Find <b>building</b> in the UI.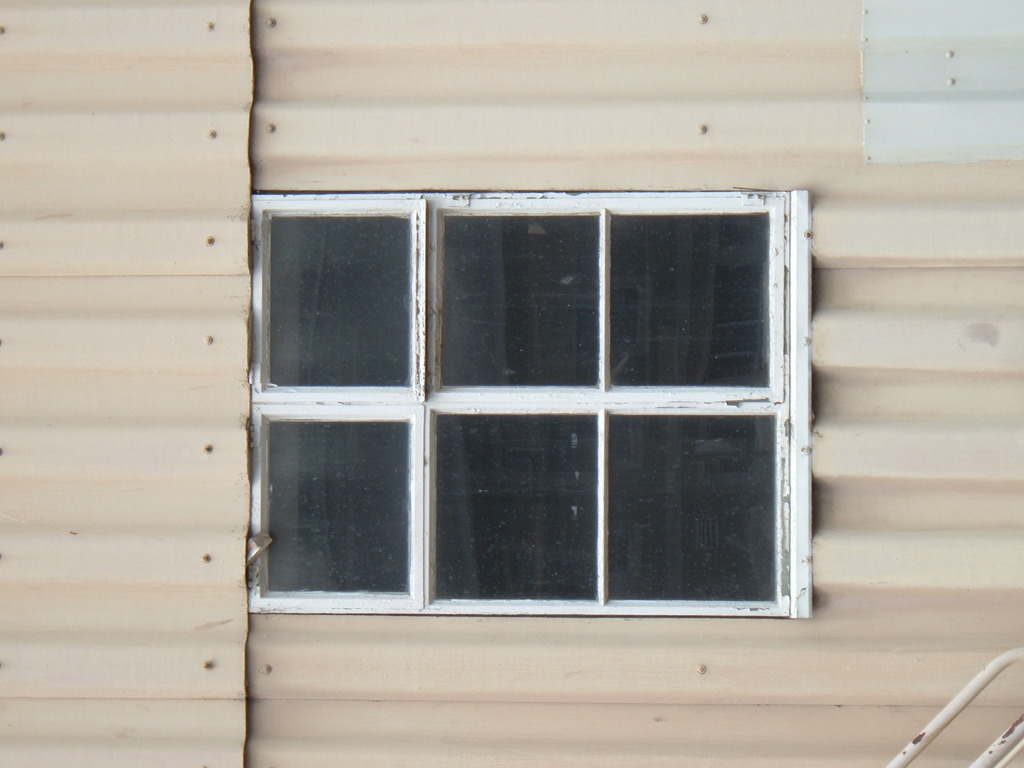
UI element at bbox=[0, 0, 1023, 767].
